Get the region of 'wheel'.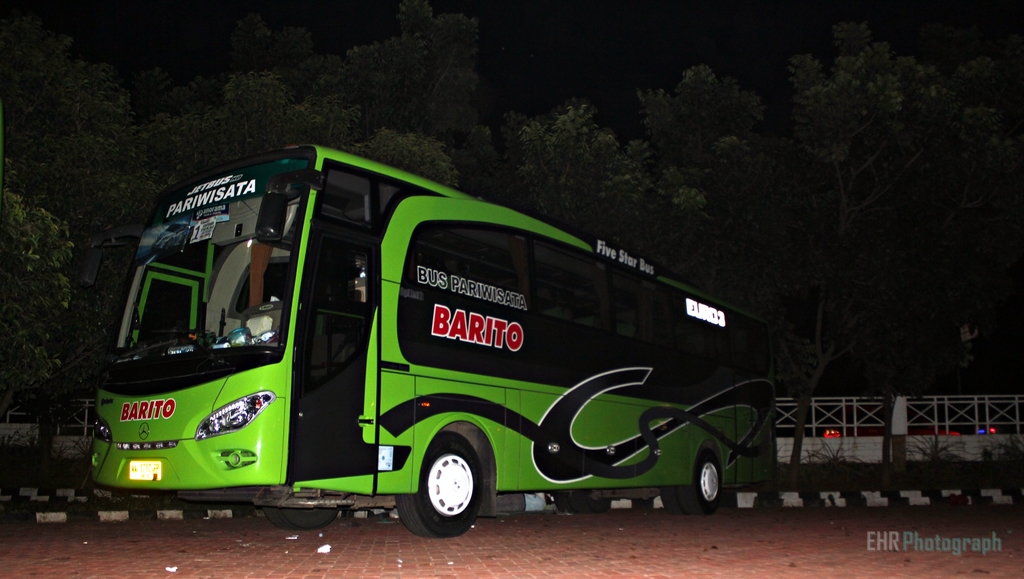
bbox=[673, 453, 725, 514].
